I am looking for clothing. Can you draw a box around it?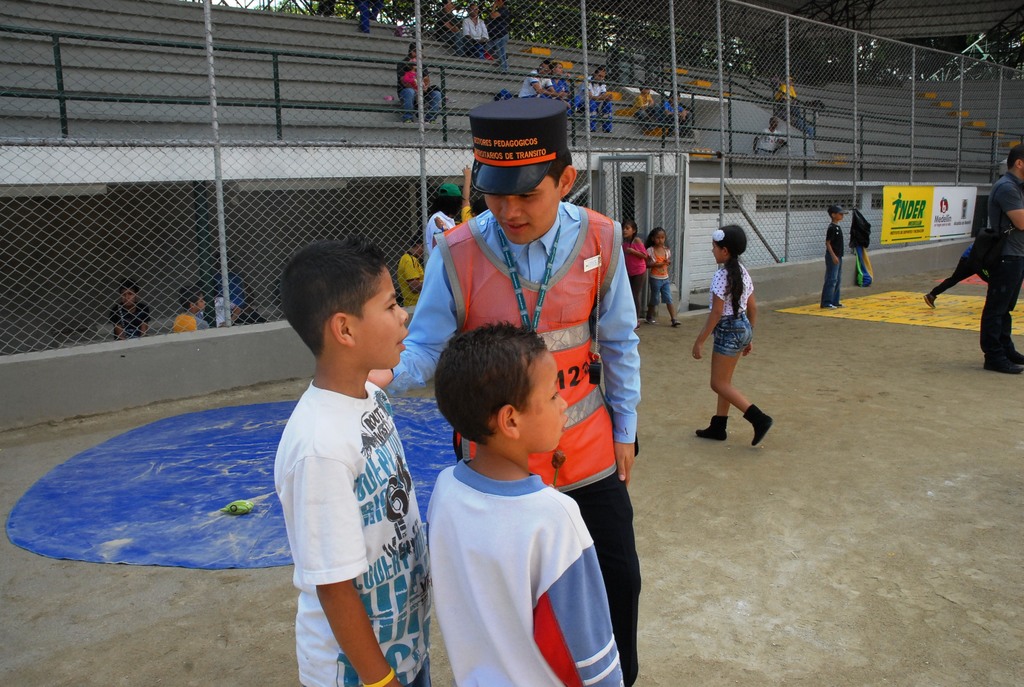
Sure, the bounding box is [left=394, top=253, right=425, bottom=304].
